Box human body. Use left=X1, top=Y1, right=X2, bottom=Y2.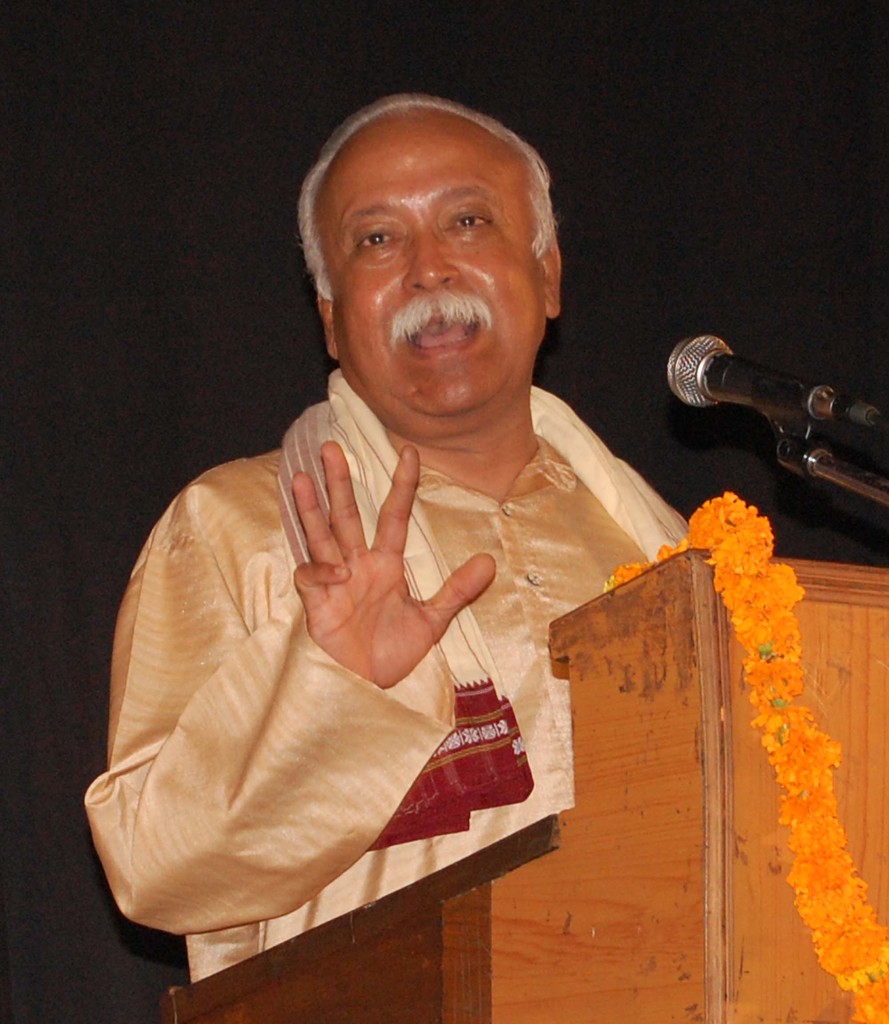
left=200, top=141, right=686, bottom=939.
